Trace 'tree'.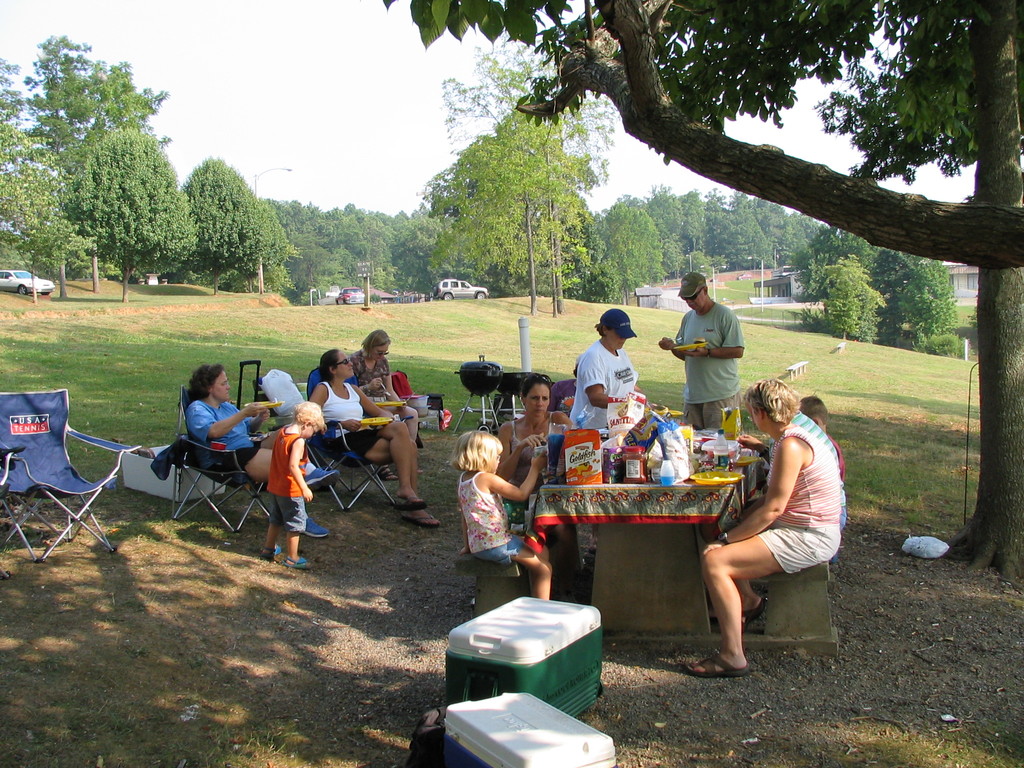
Traced to box(381, 0, 1023, 589).
